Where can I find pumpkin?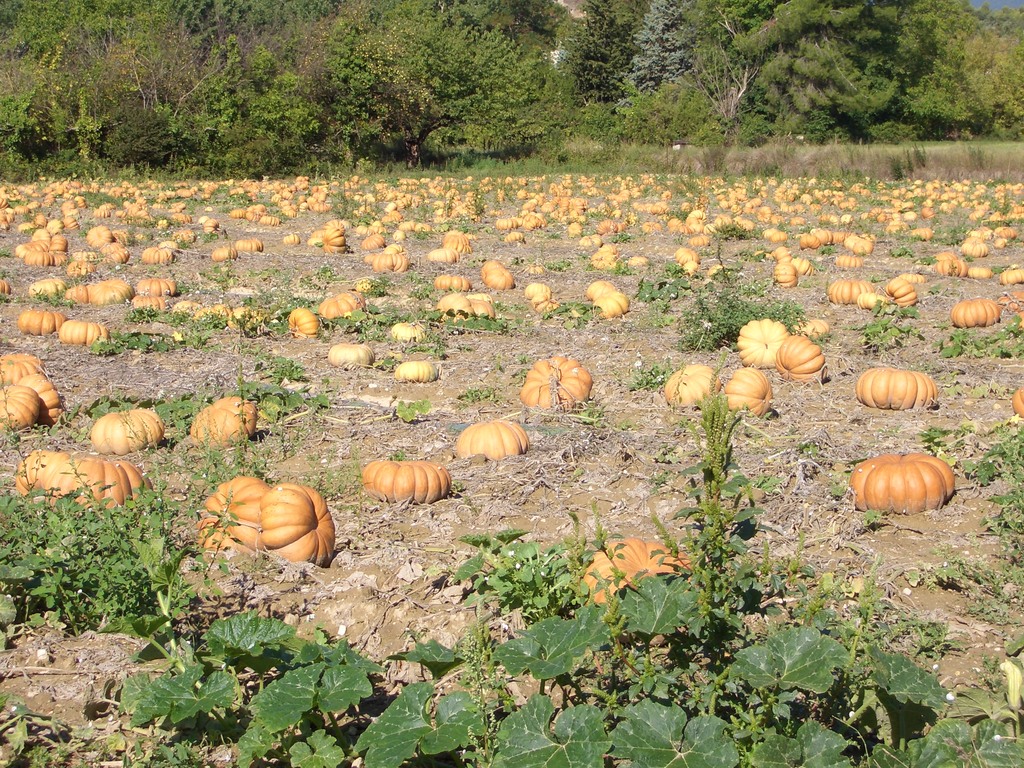
You can find it at 15/309/65/333.
